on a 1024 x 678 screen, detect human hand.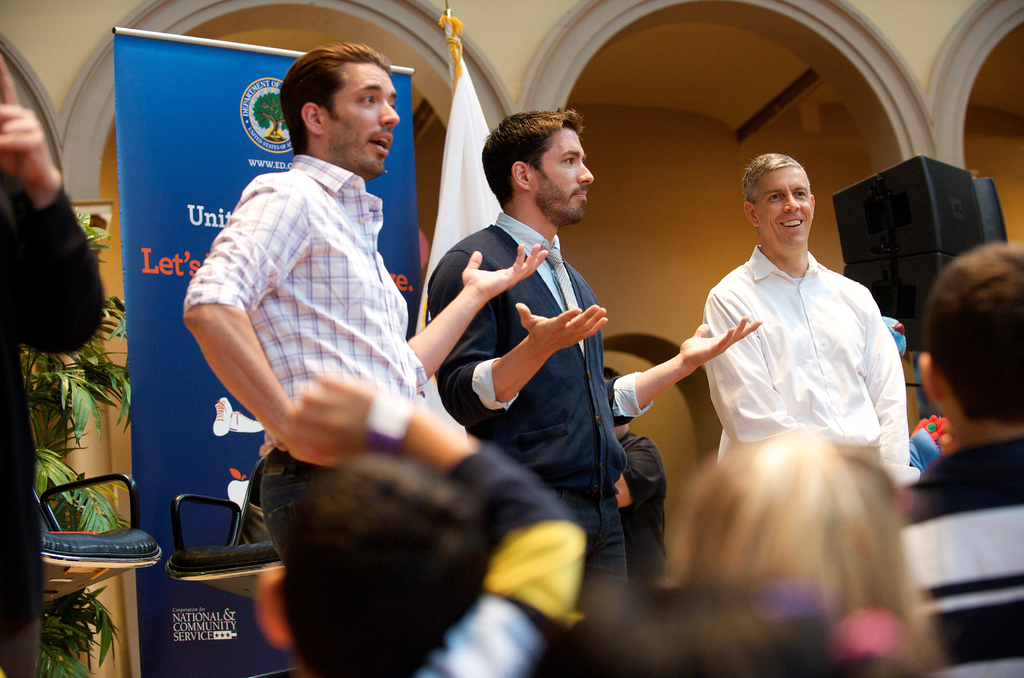
(left=0, top=103, right=61, bottom=195).
